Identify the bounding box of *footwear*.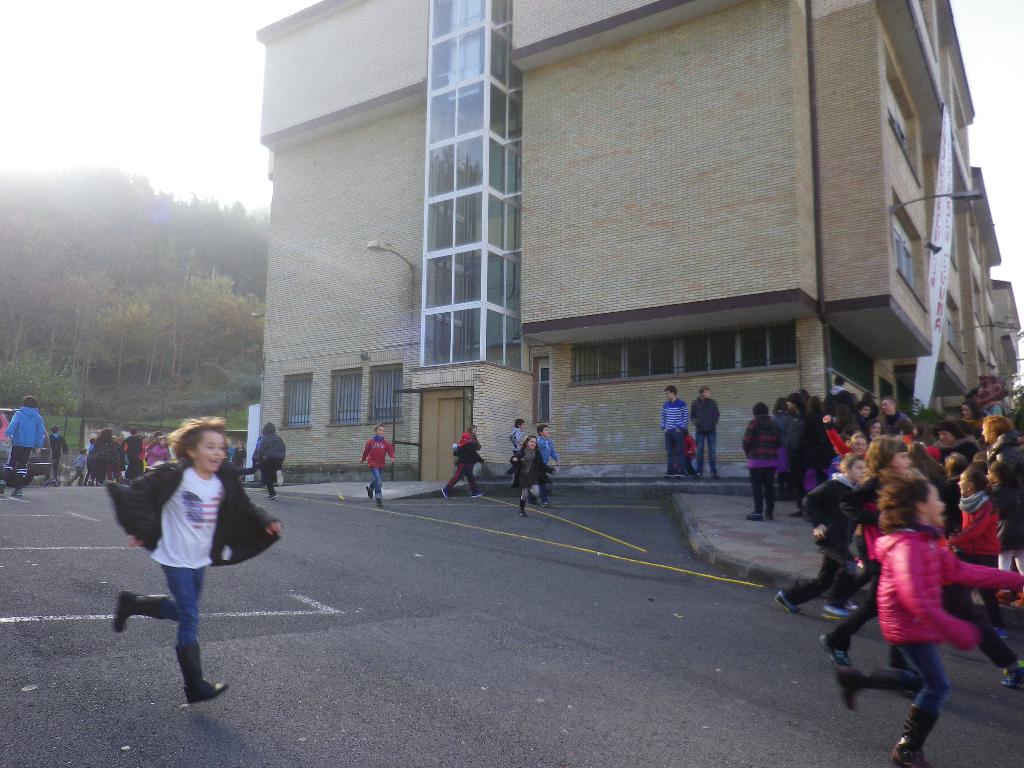
(x1=528, y1=492, x2=549, y2=506).
